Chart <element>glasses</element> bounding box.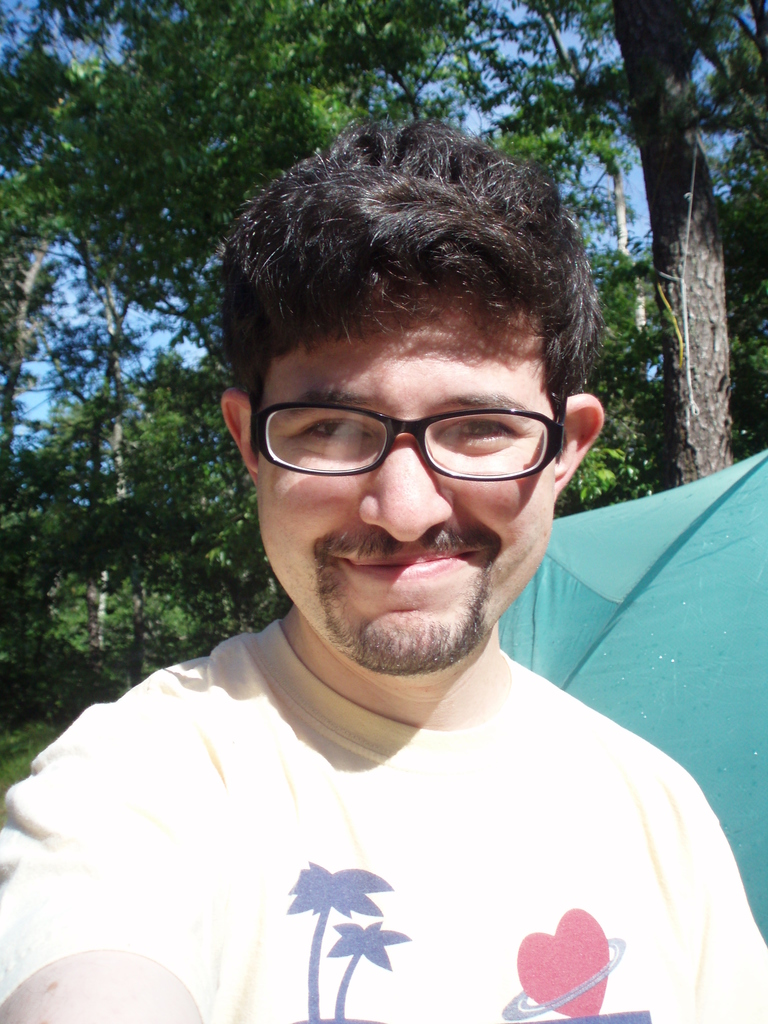
Charted: [x1=241, y1=387, x2=587, y2=484].
